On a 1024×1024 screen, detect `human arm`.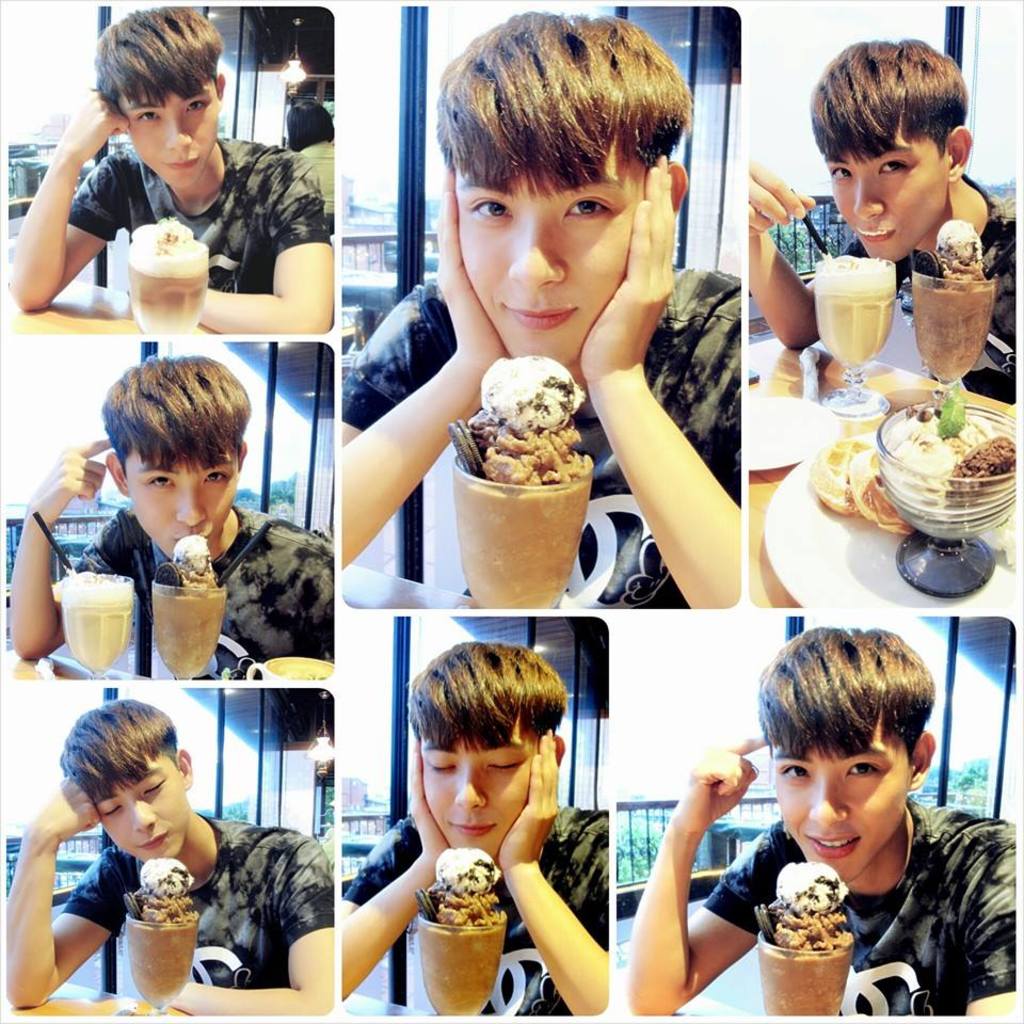
[left=13, top=67, right=144, bottom=309].
